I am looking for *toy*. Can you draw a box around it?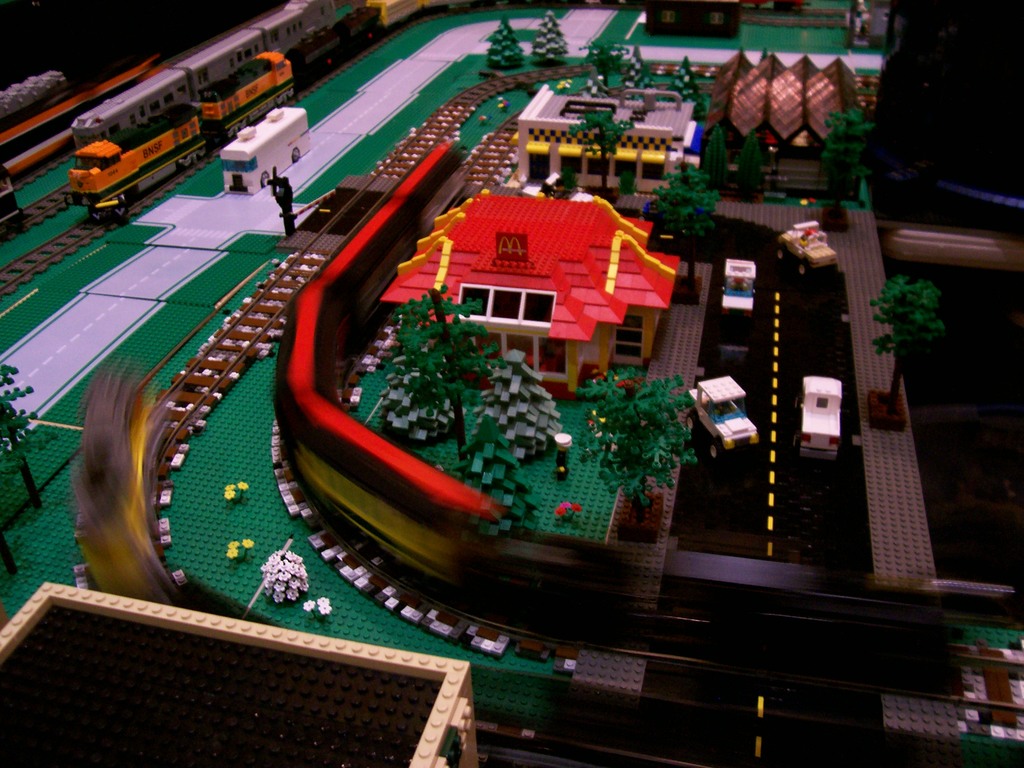
Sure, the bounding box is (471, 344, 575, 461).
